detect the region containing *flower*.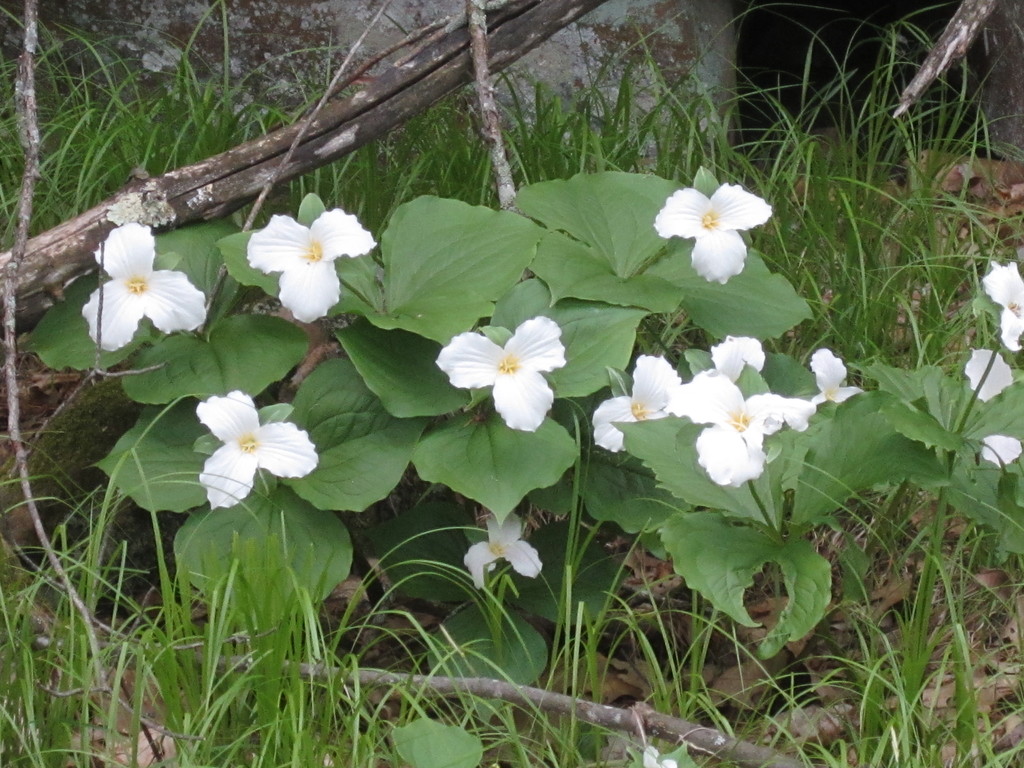
pyautogui.locateOnScreen(670, 369, 816, 492).
